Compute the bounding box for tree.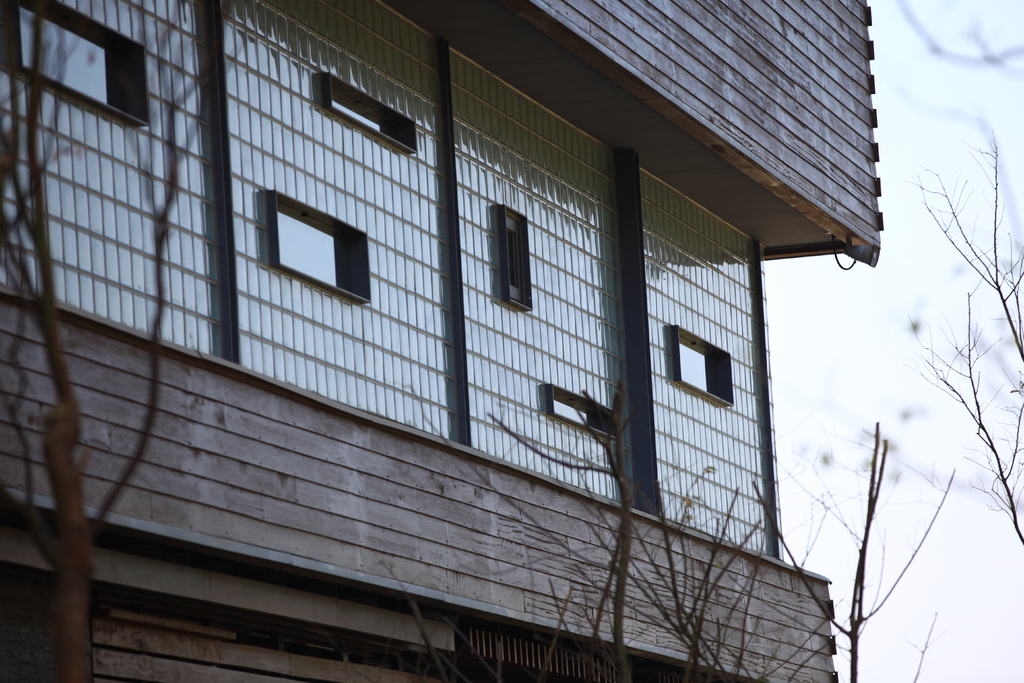
<bbox>333, 420, 973, 682</bbox>.
